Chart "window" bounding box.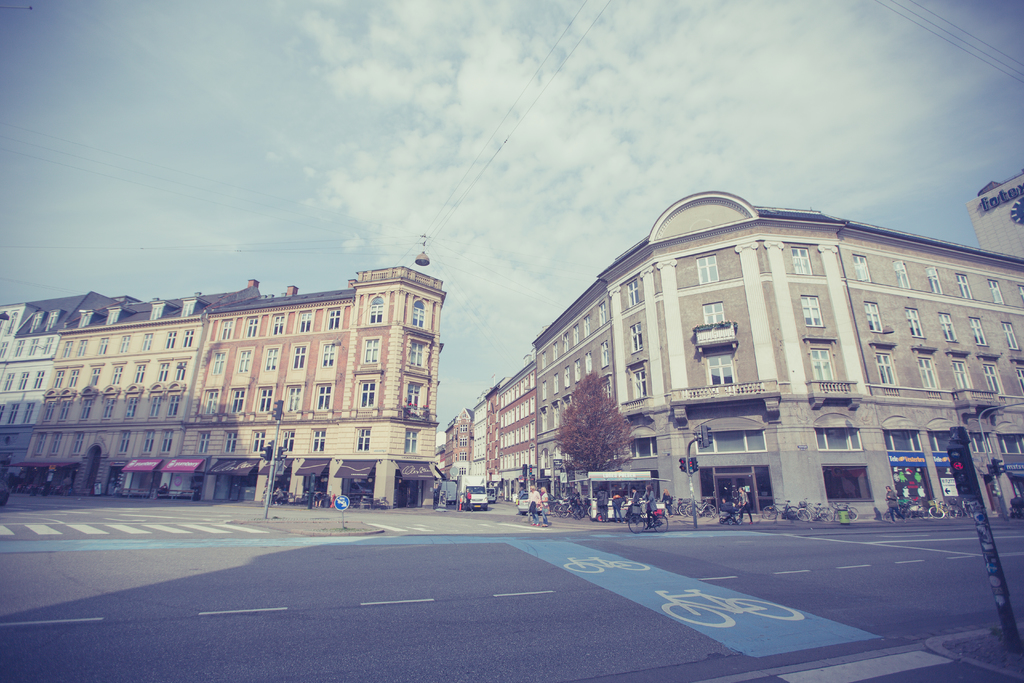
Charted: (x1=460, y1=449, x2=467, y2=460).
